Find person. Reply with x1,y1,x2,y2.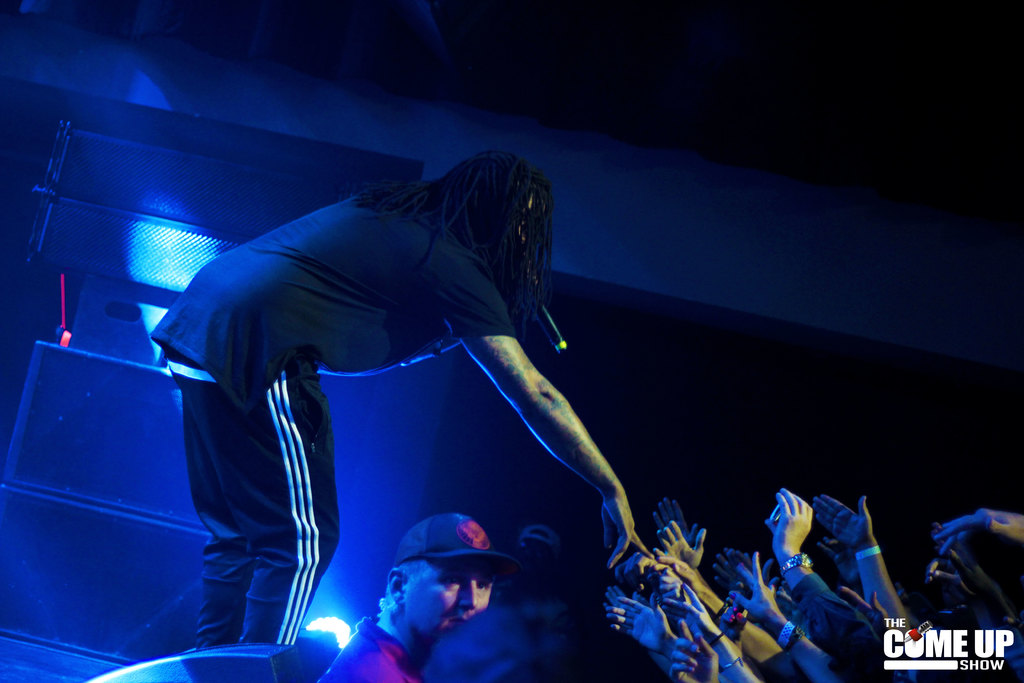
150,121,625,680.
